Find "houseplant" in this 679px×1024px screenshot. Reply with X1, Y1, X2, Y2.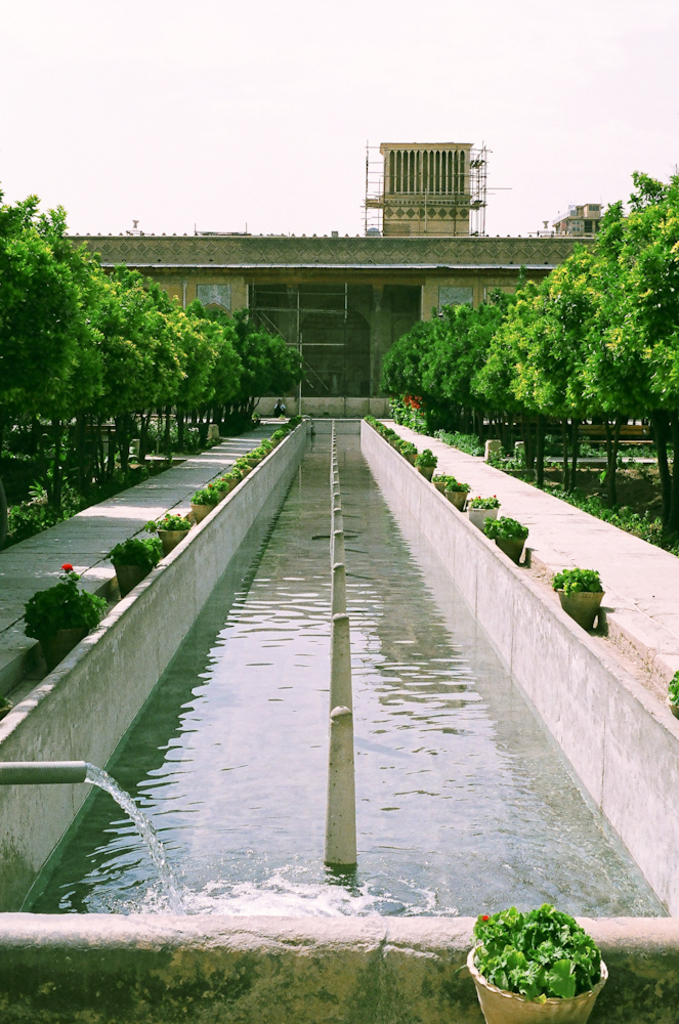
184, 483, 223, 517.
